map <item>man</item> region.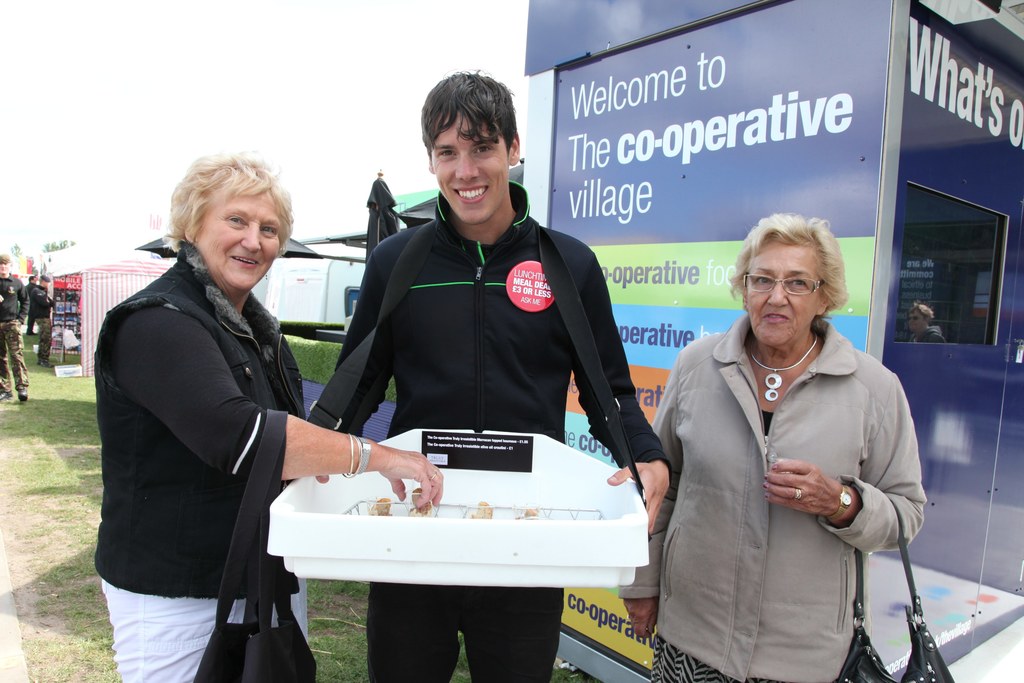
Mapped to (0, 253, 30, 404).
